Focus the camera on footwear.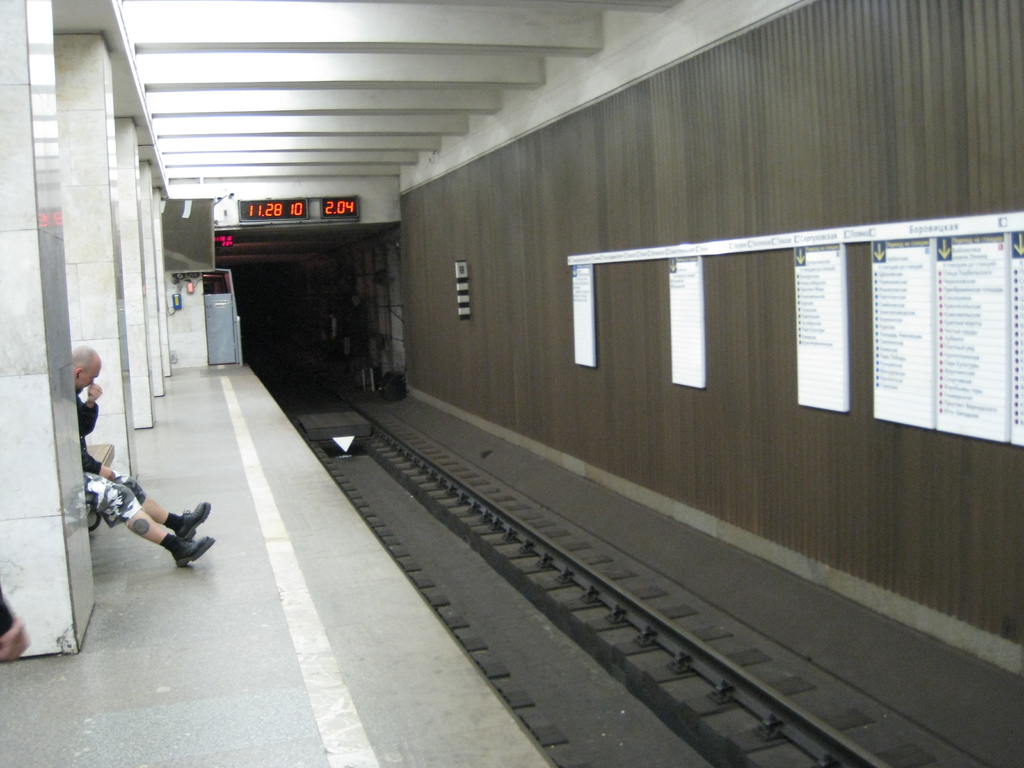
Focus region: crop(173, 499, 213, 541).
